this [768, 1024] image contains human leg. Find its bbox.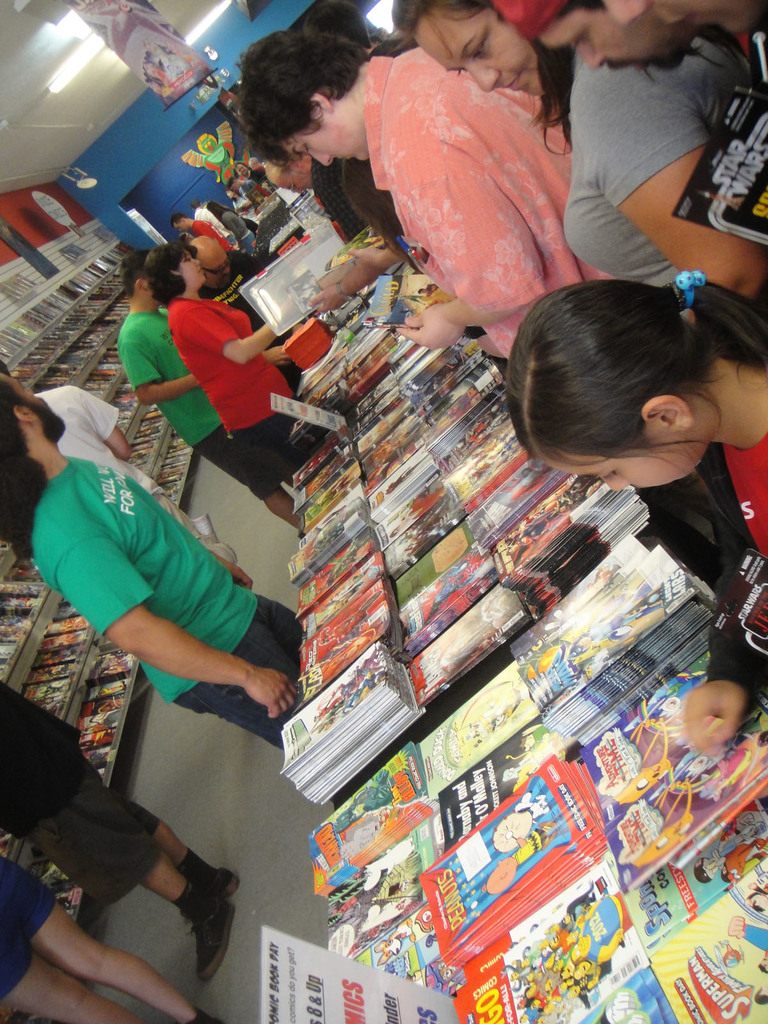
pyautogui.locateOnScreen(0, 843, 211, 1023).
